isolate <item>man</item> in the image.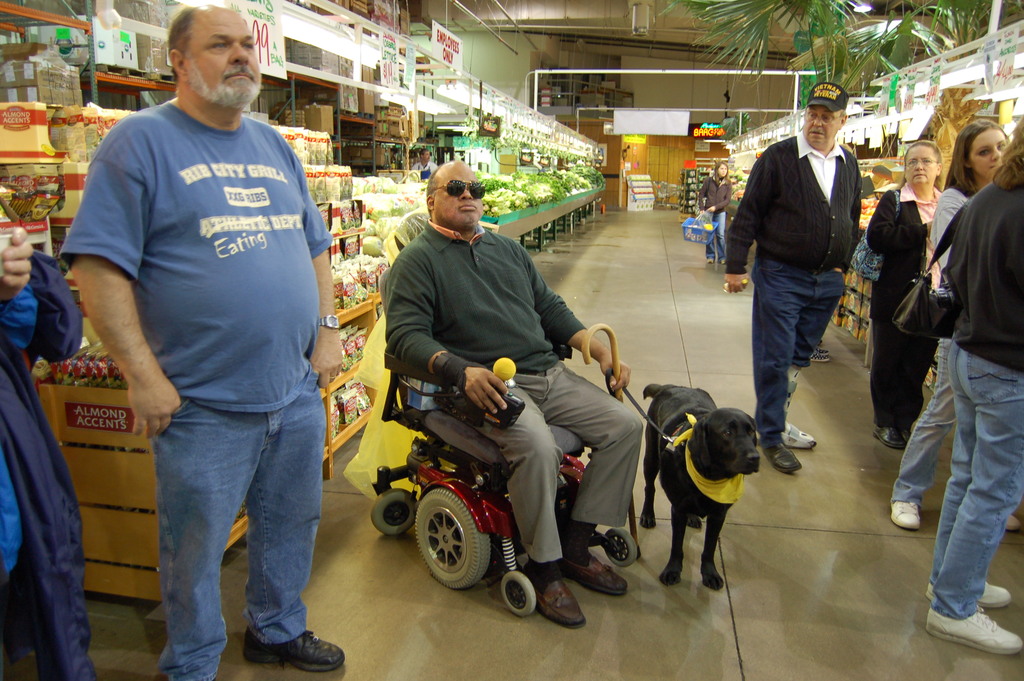
Isolated region: l=378, t=158, r=644, b=629.
